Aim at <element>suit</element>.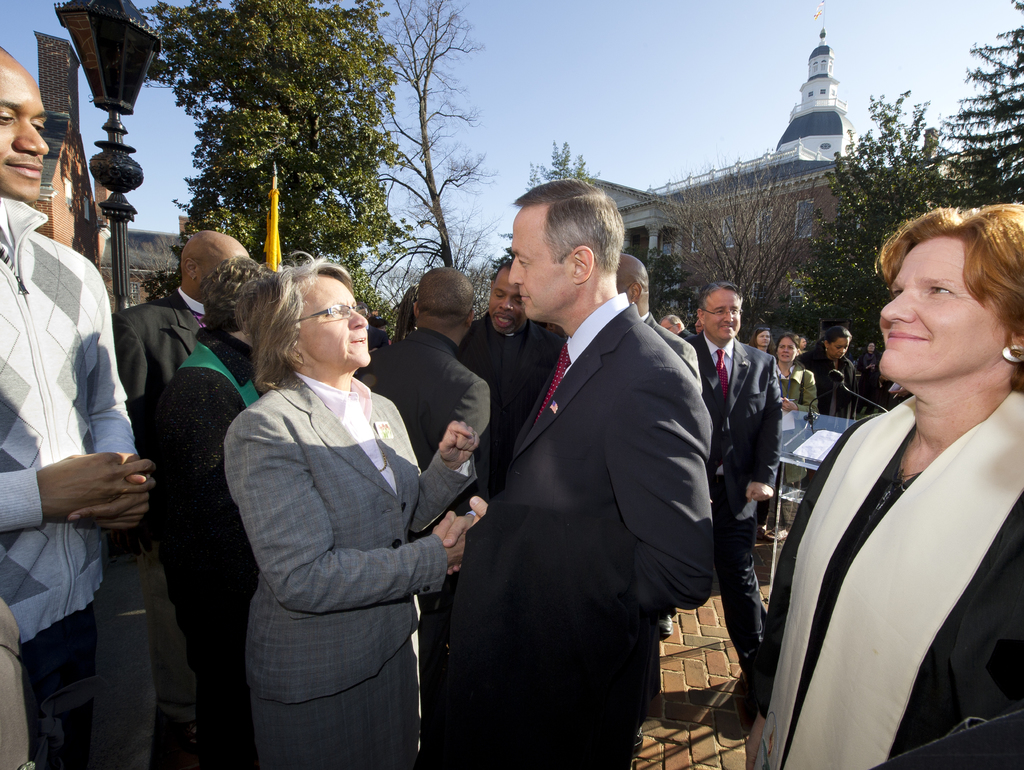
Aimed at select_region(217, 369, 483, 707).
